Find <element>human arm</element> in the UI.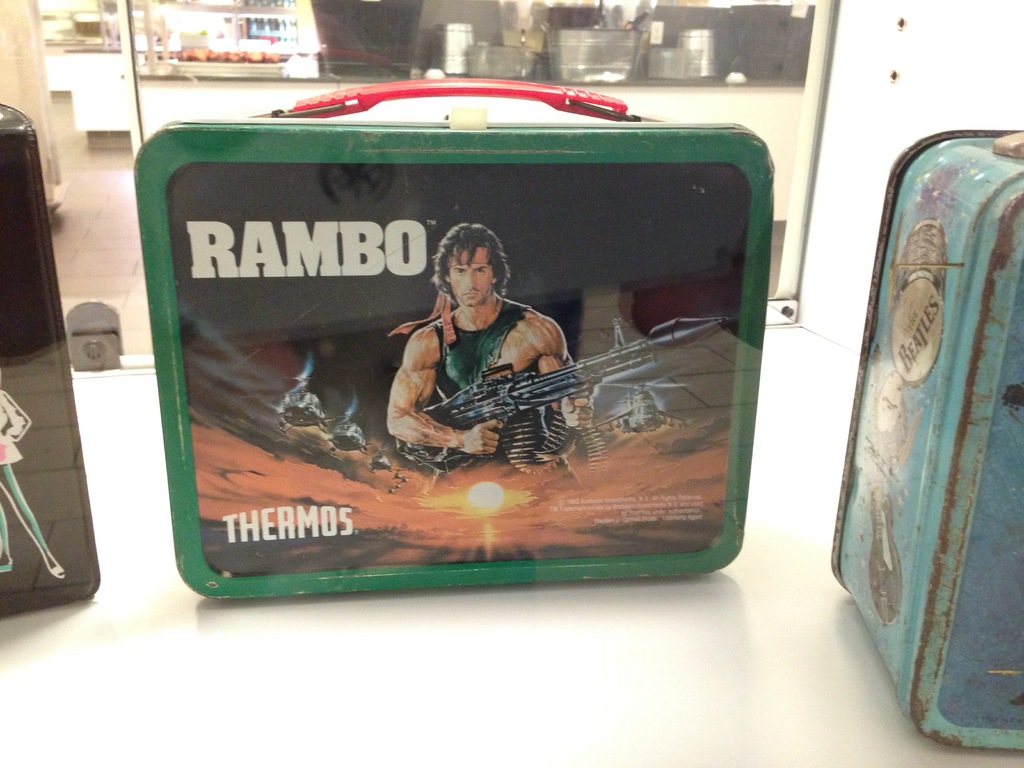
UI element at bbox=(383, 326, 504, 454).
